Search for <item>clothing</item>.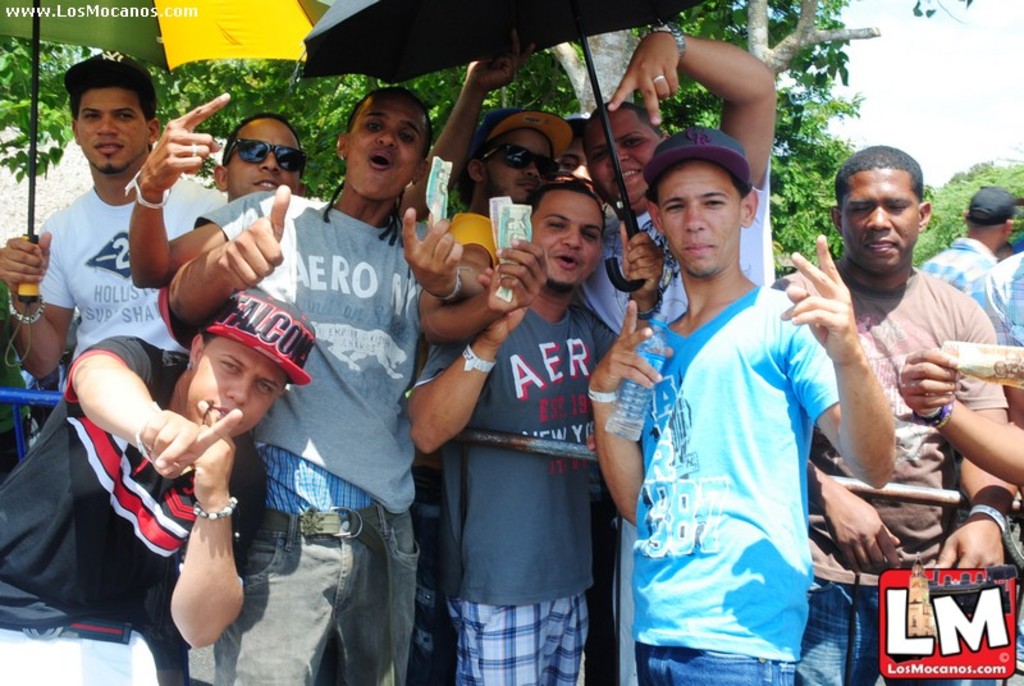
Found at <region>415, 289, 631, 685</region>.
